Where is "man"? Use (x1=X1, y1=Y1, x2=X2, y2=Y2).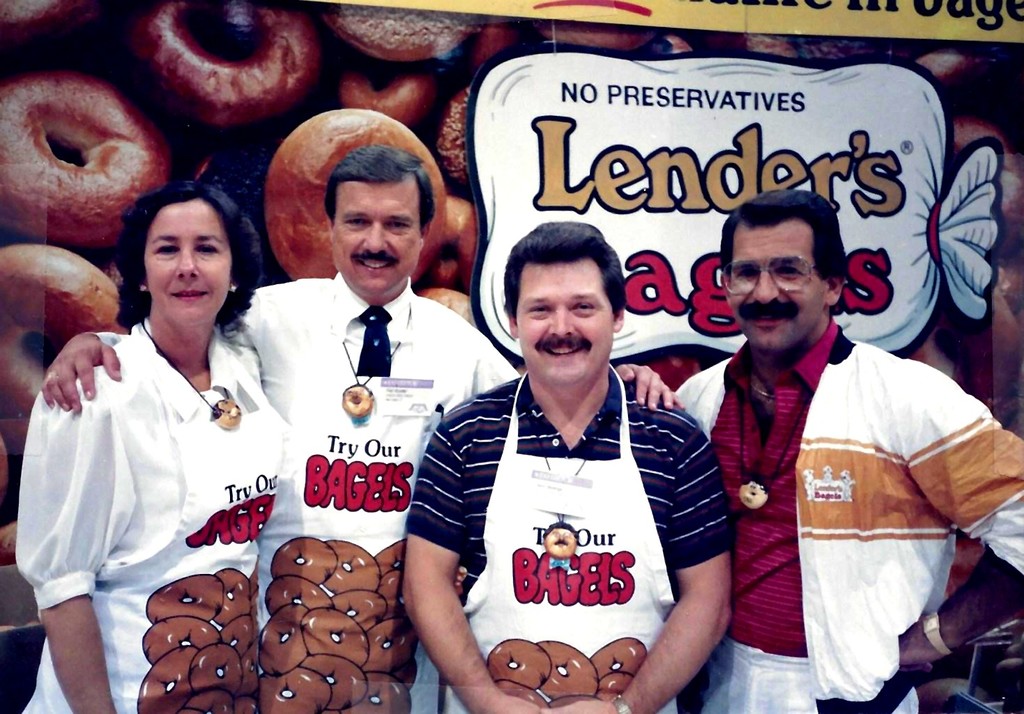
(x1=654, y1=173, x2=995, y2=699).
